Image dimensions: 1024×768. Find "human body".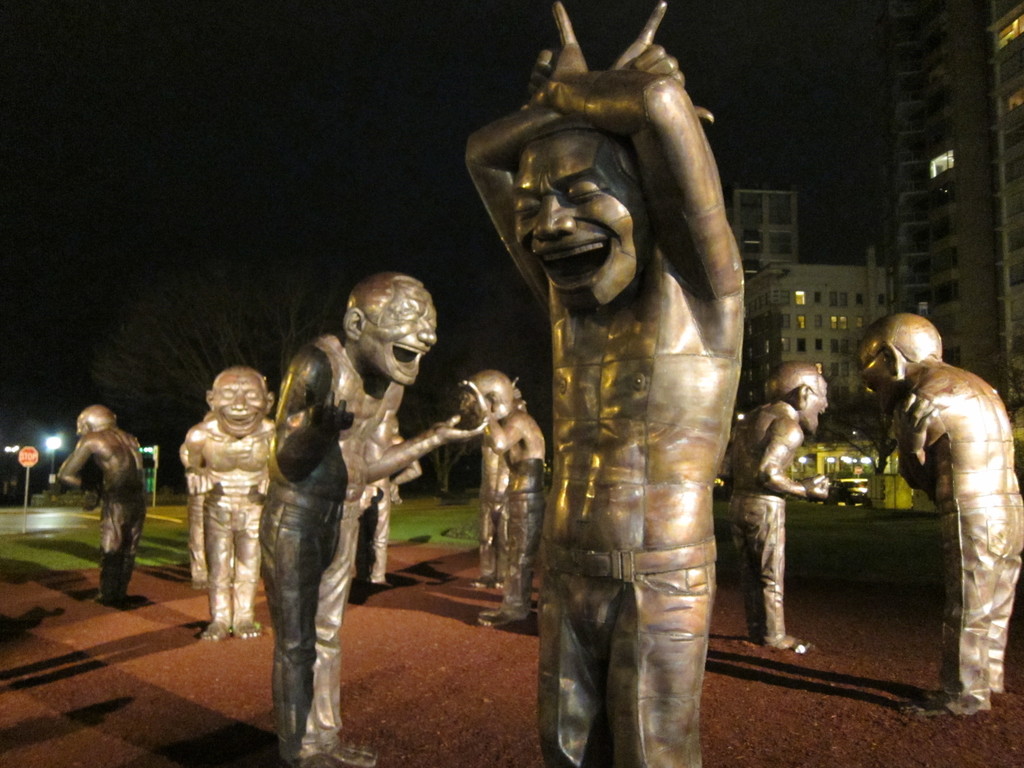
pyautogui.locateOnScreen(56, 404, 147, 611).
